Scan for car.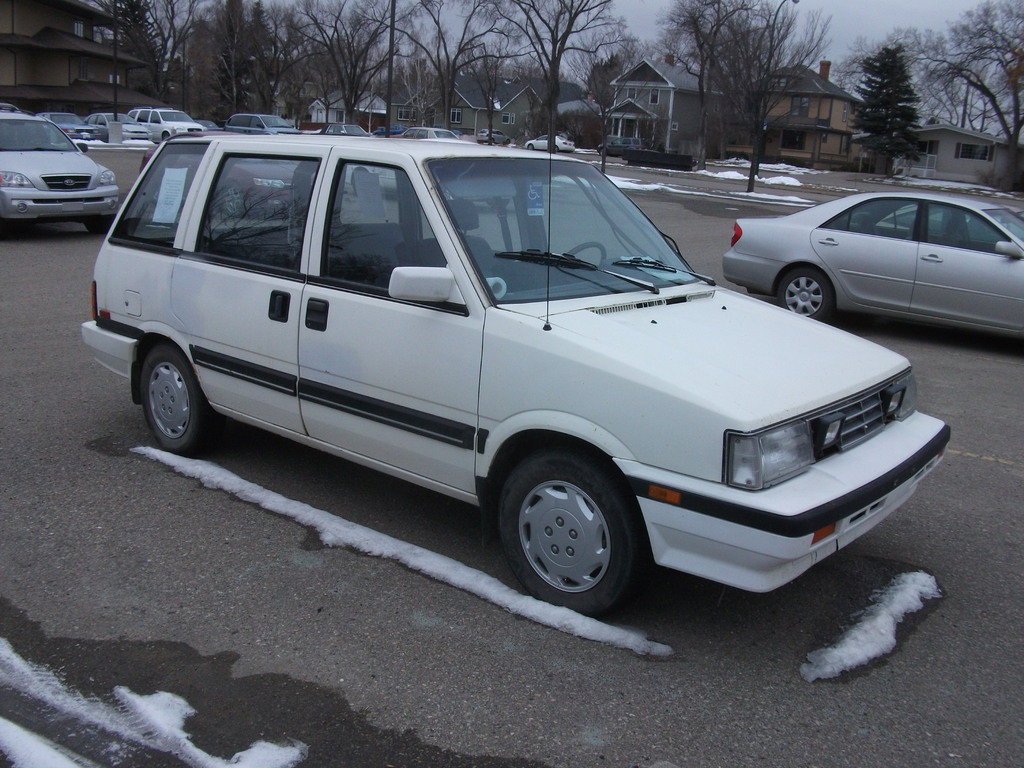
Scan result: [475, 128, 512, 141].
